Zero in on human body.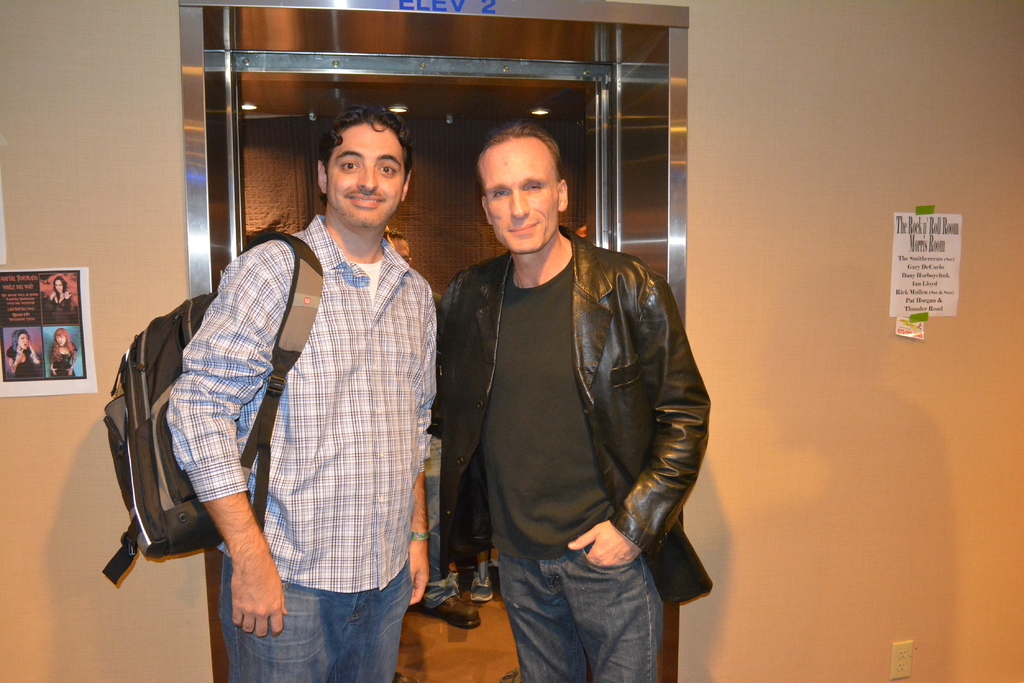
Zeroed in: left=90, top=143, right=434, bottom=656.
